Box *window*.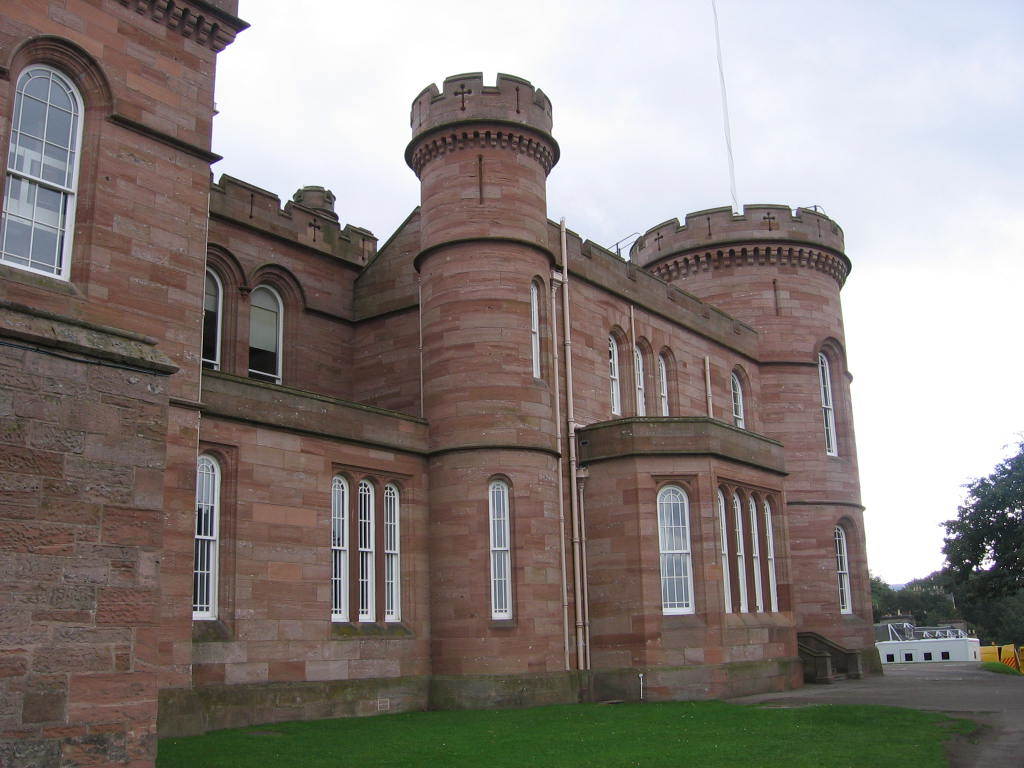
246/282/283/389.
